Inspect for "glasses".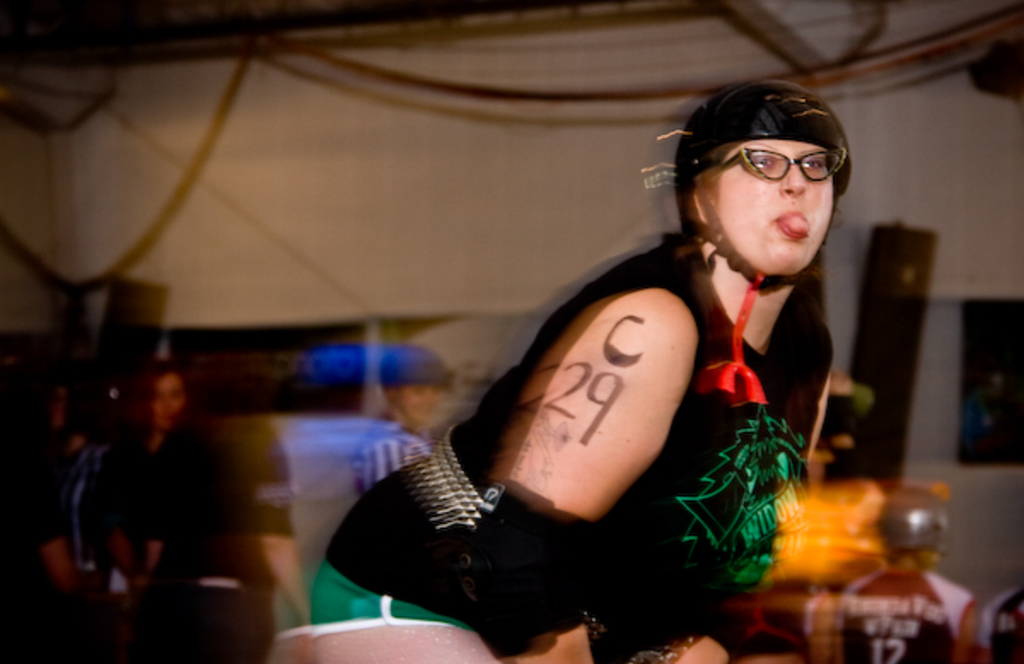
Inspection: [710, 147, 848, 186].
